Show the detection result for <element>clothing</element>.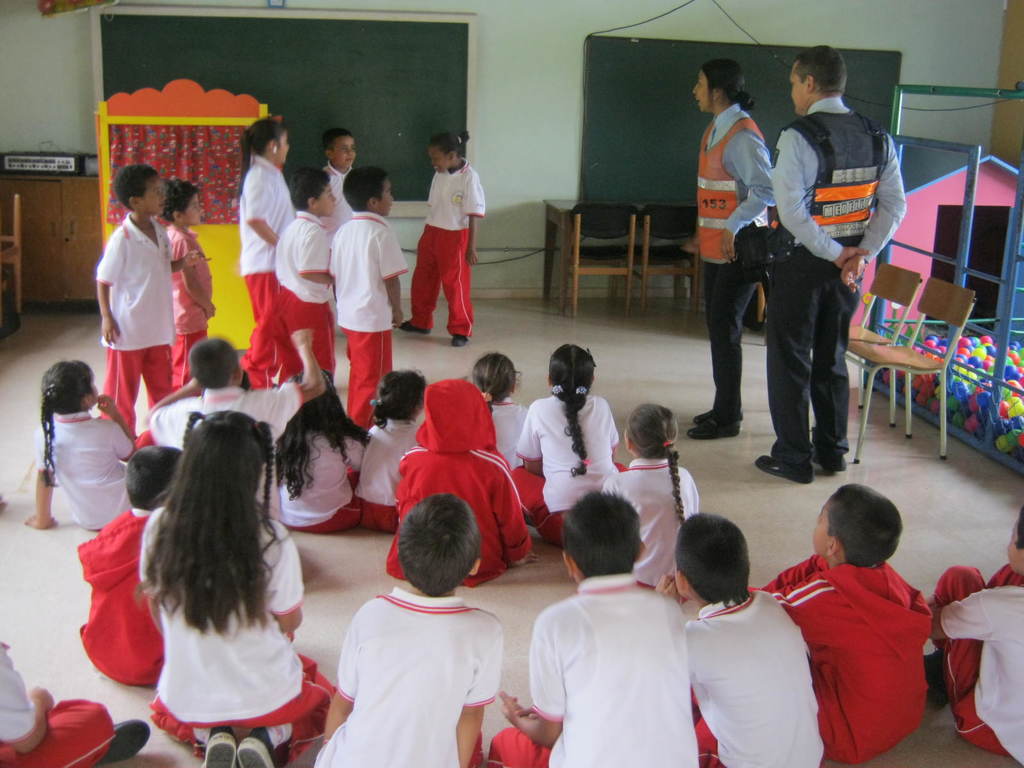
x1=38 y1=410 x2=156 y2=534.
